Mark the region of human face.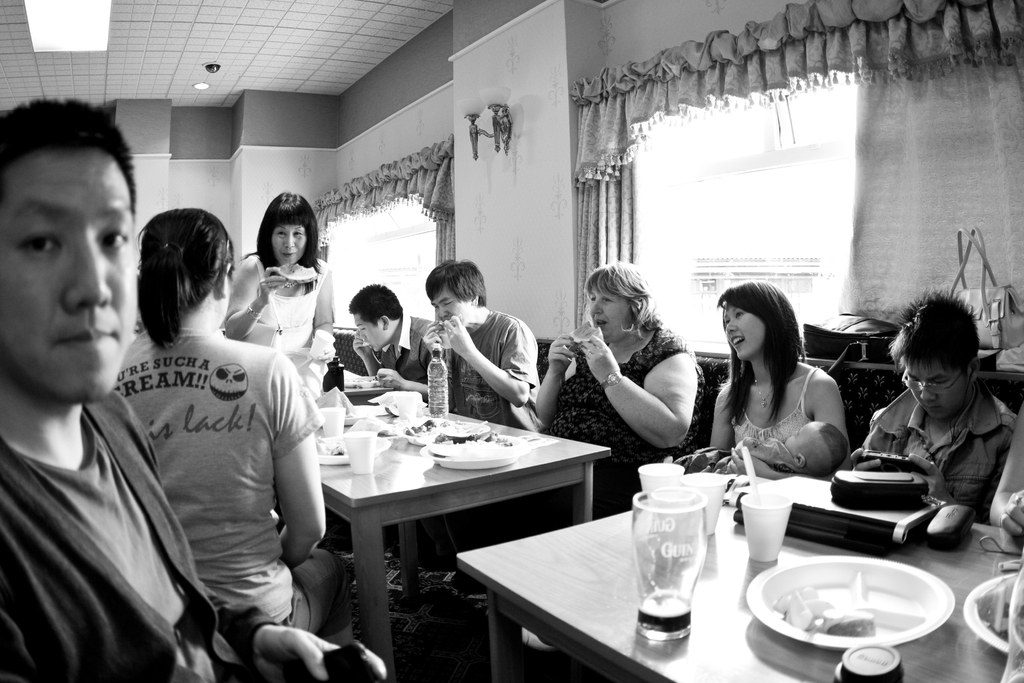
Region: detection(726, 302, 761, 362).
